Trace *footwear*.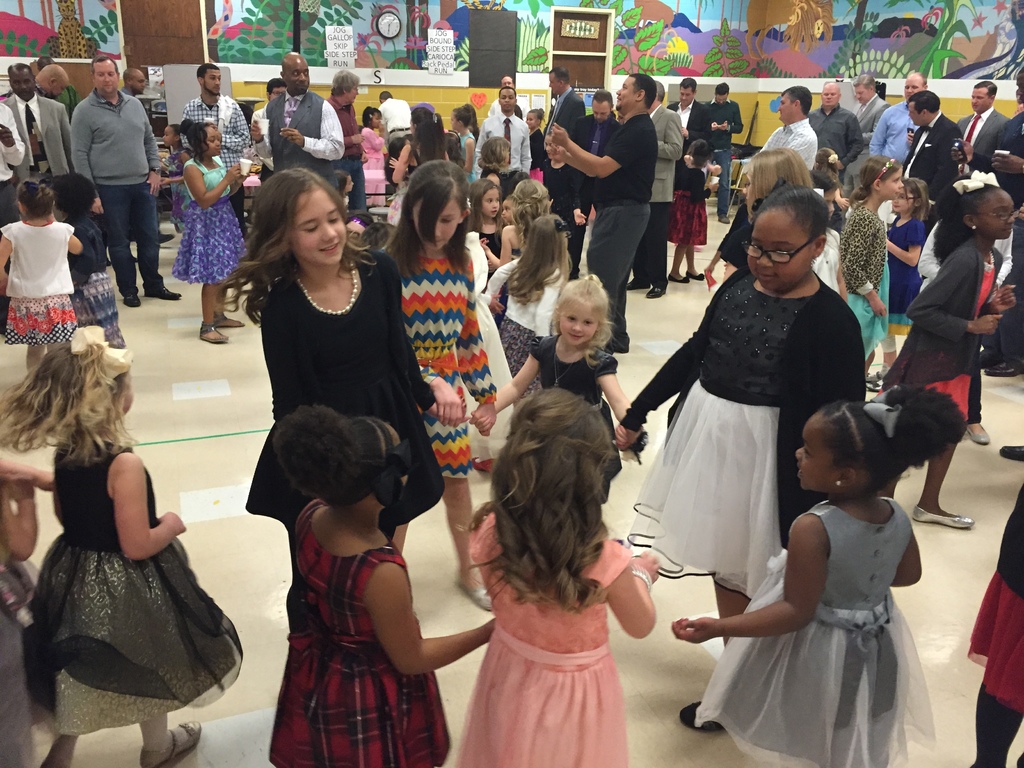
Traced to bbox=[718, 214, 730, 221].
